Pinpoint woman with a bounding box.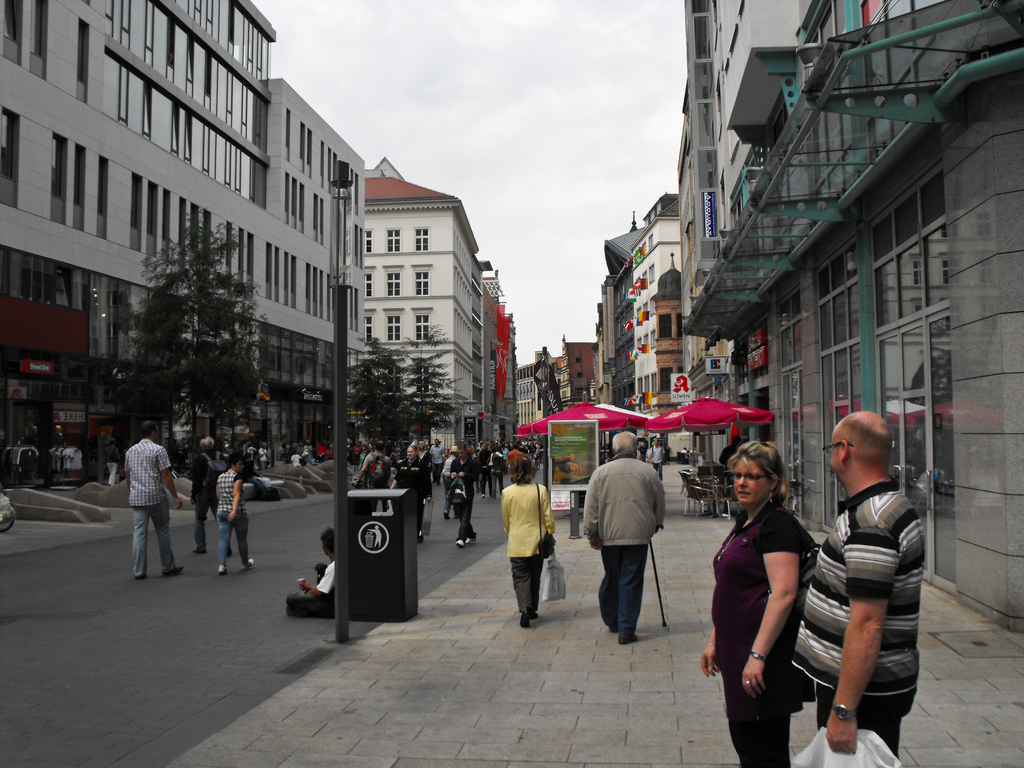
box=[720, 444, 834, 759].
